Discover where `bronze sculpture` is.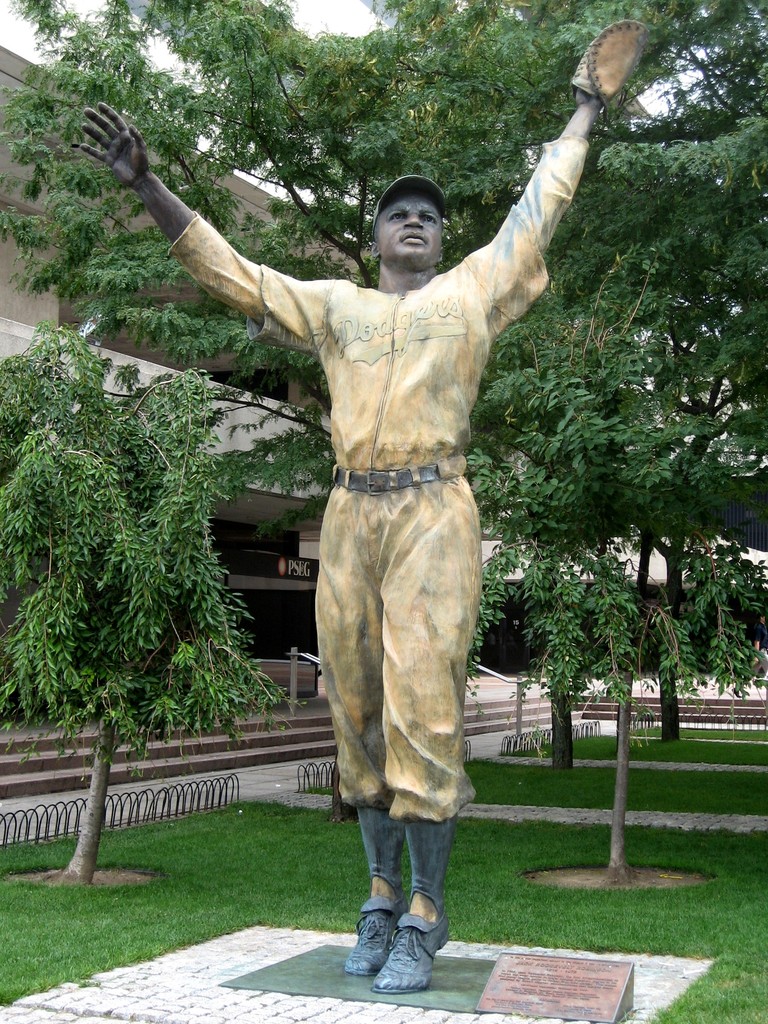
Discovered at <region>162, 99, 595, 922</region>.
